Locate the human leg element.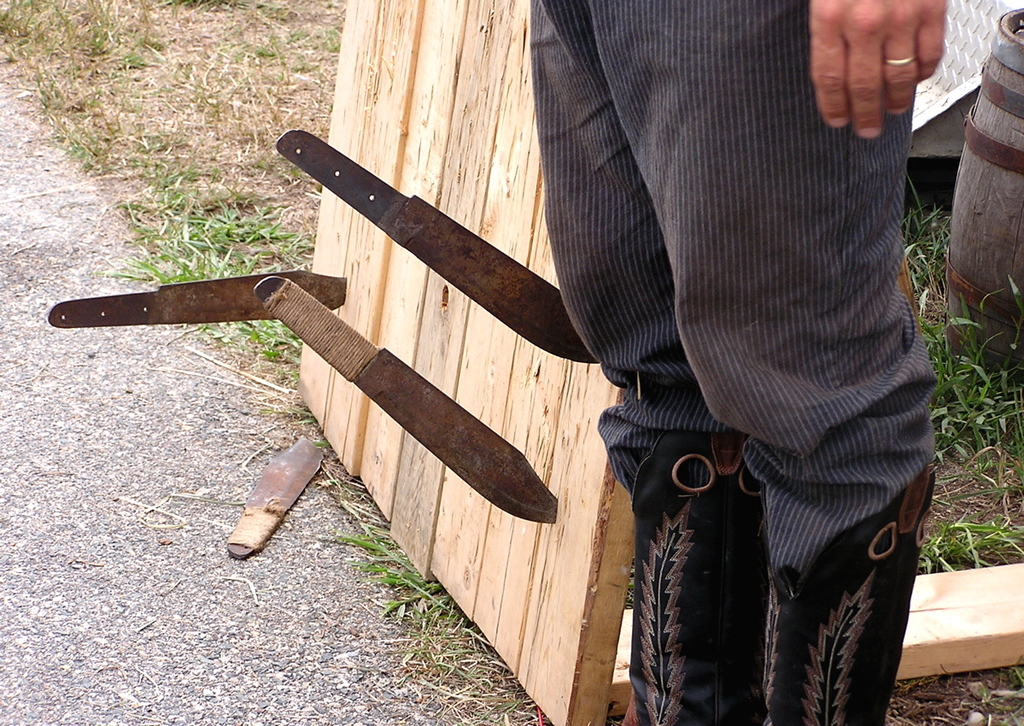
Element bbox: [x1=590, y1=0, x2=937, y2=725].
